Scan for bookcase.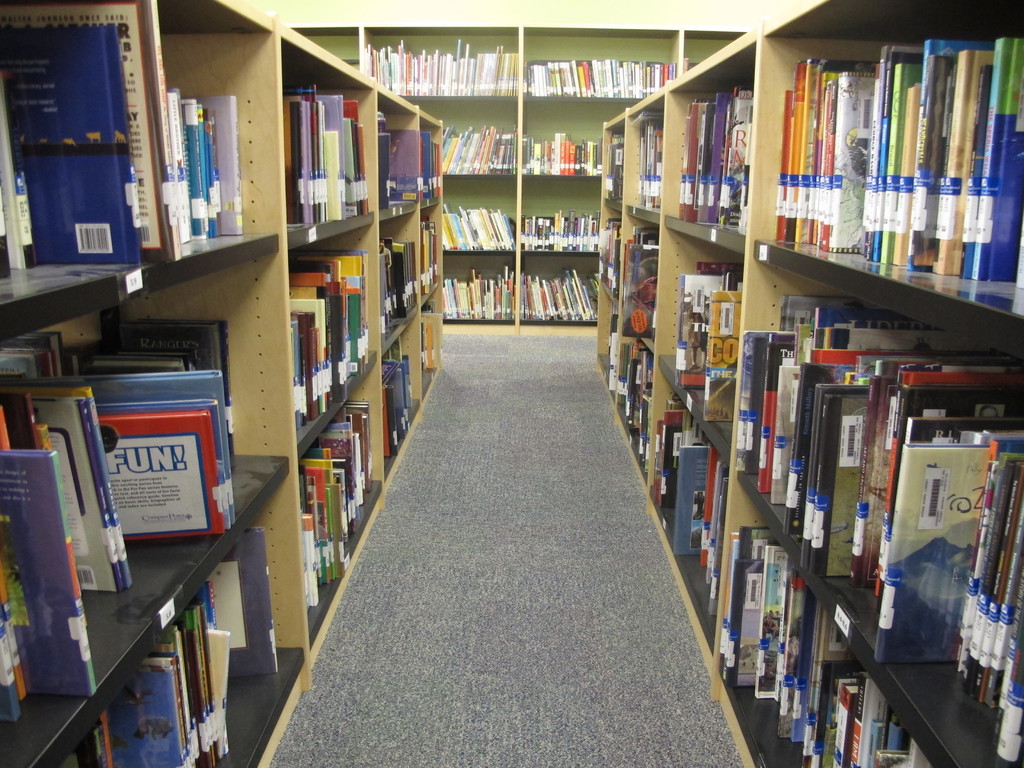
Scan result: locate(54, 40, 461, 641).
